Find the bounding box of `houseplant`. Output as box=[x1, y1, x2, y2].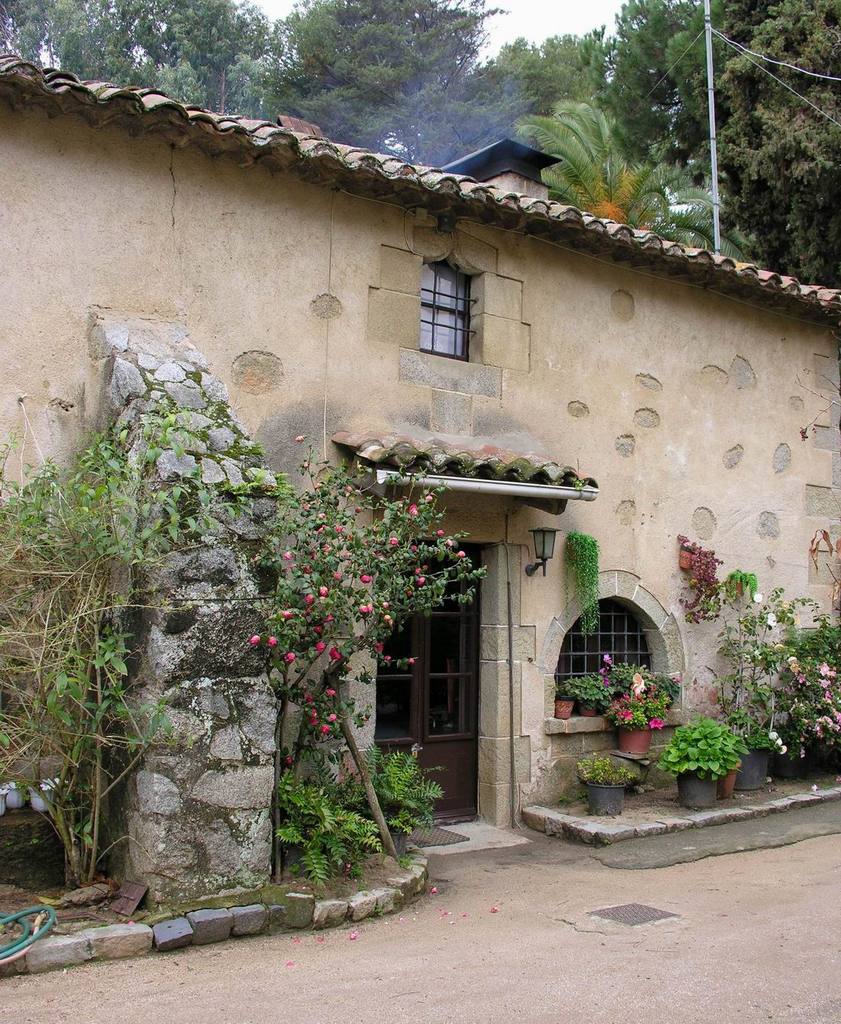
box=[723, 558, 776, 793].
